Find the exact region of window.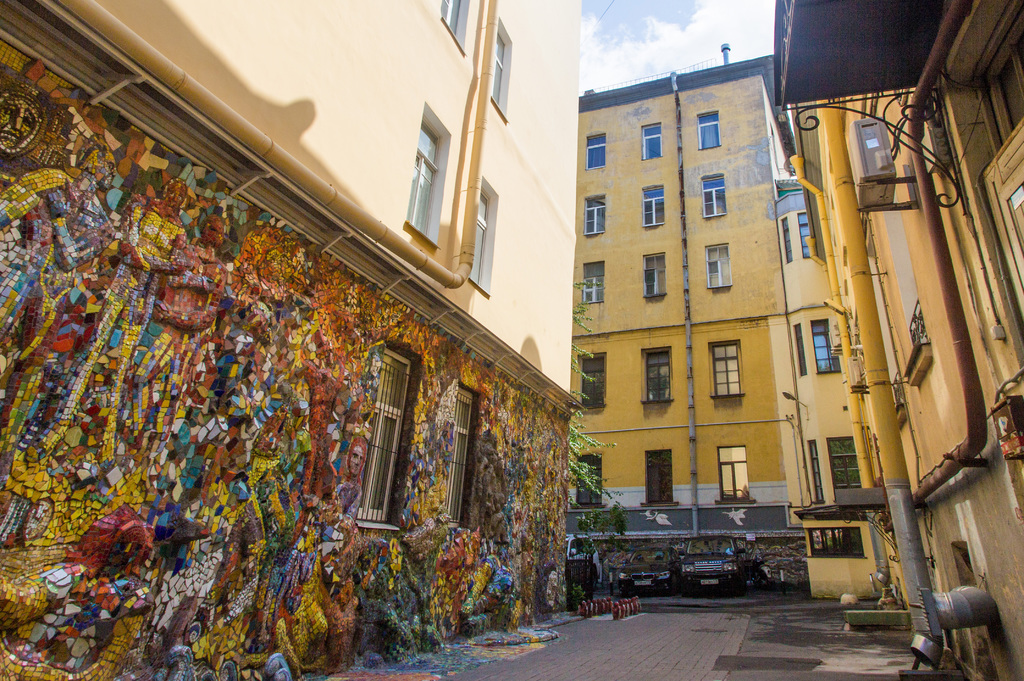
Exact region: [352,347,421,529].
